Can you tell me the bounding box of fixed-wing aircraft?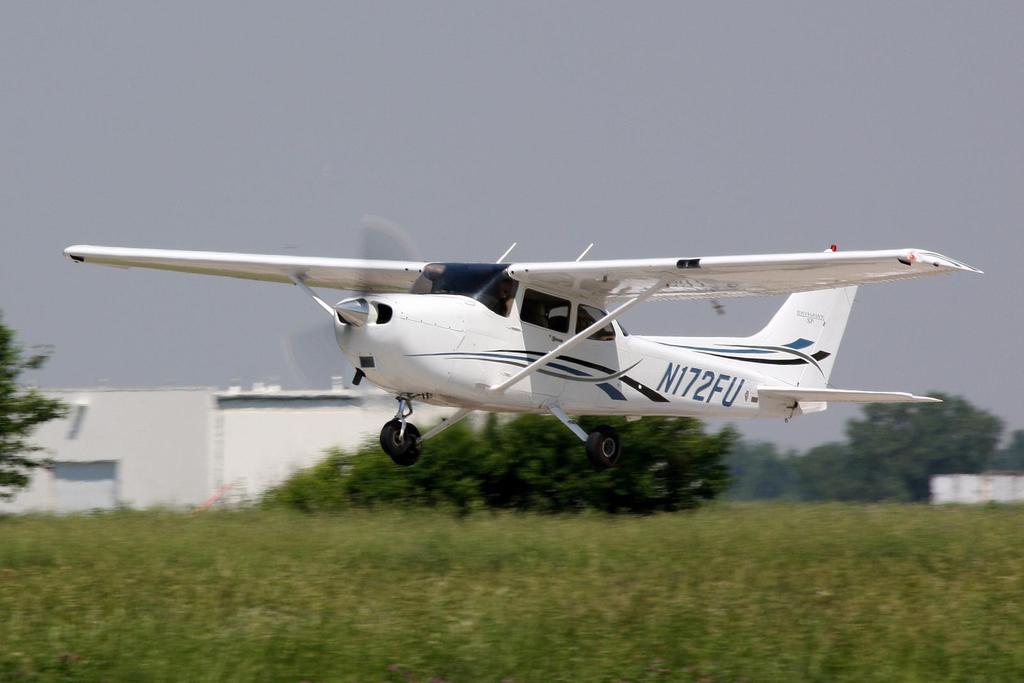
[42,207,988,502].
